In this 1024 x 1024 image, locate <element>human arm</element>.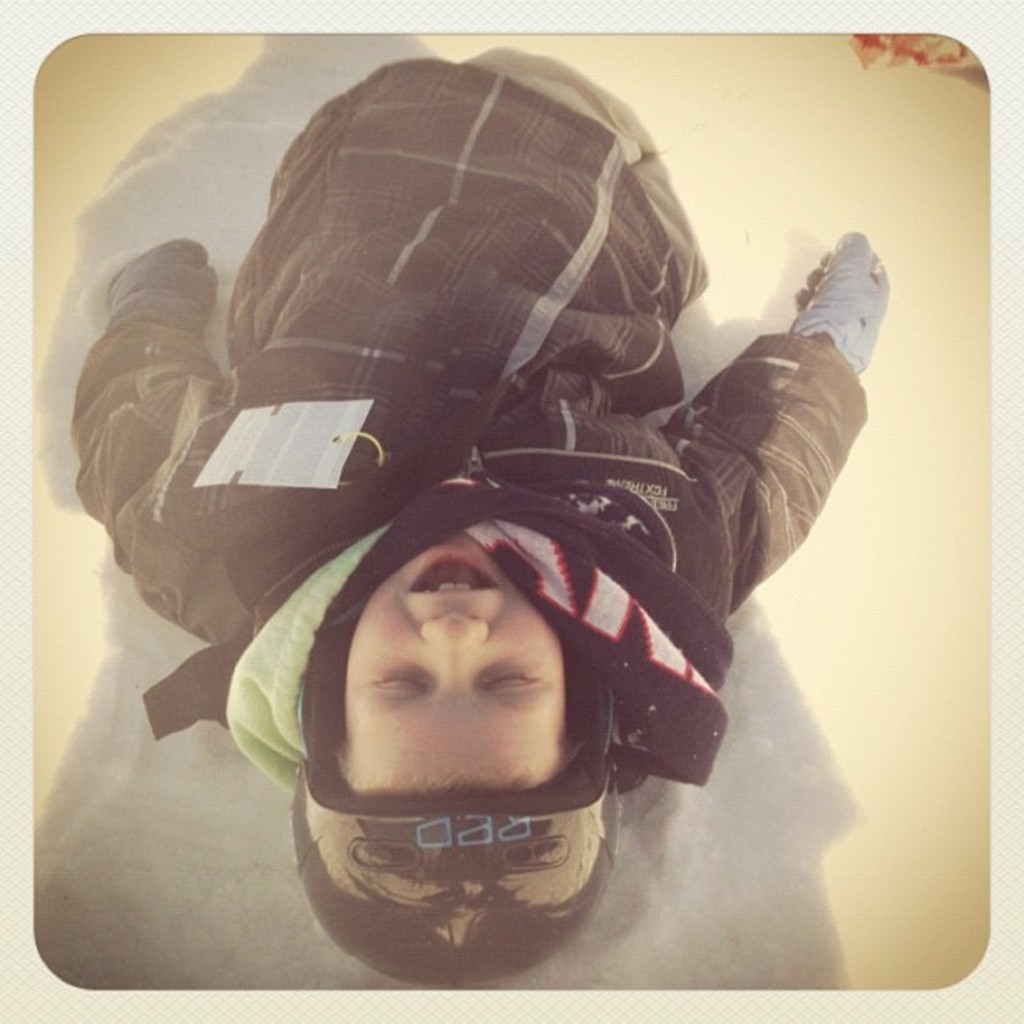
Bounding box: (64,219,311,639).
